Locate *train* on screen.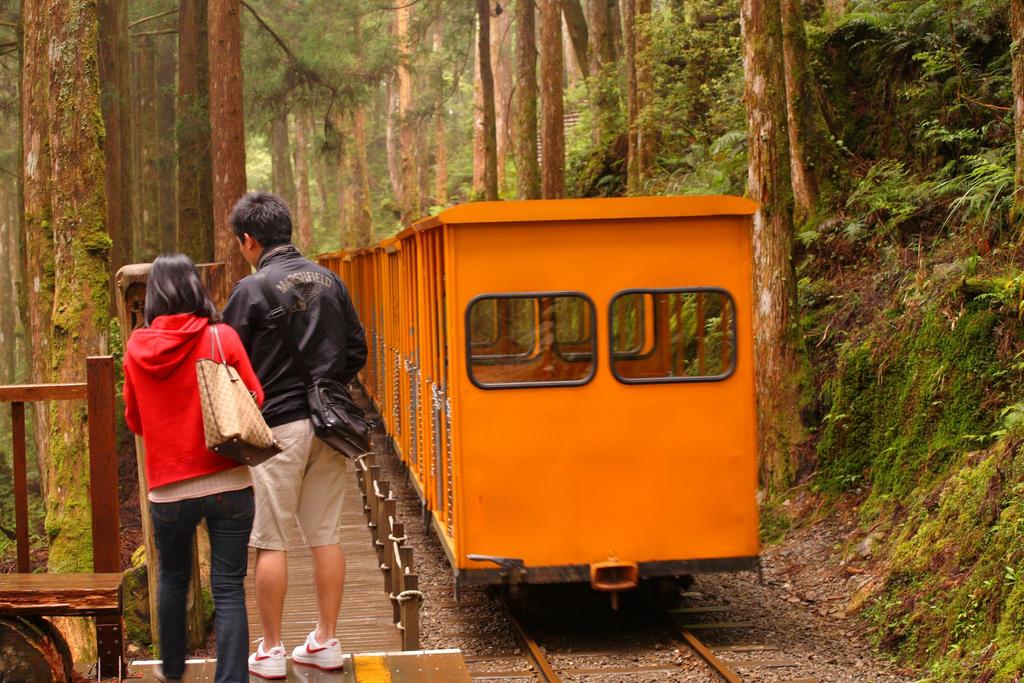
On screen at x1=318, y1=194, x2=763, y2=604.
